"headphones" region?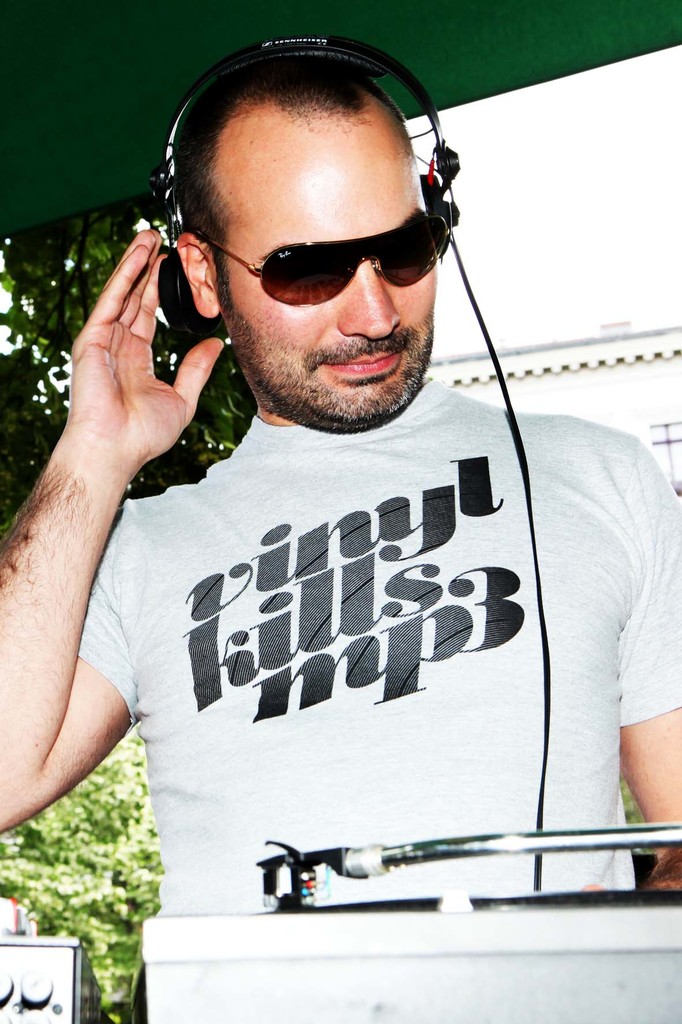
bbox=[159, 34, 471, 356]
